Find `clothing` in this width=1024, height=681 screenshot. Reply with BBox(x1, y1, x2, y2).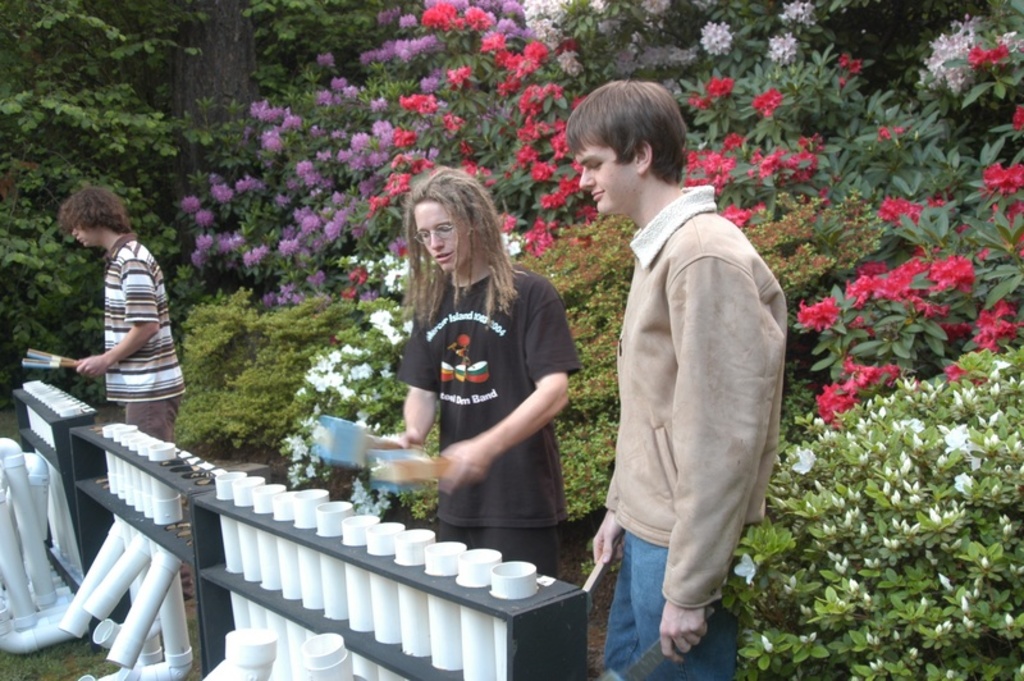
BBox(598, 184, 788, 680).
